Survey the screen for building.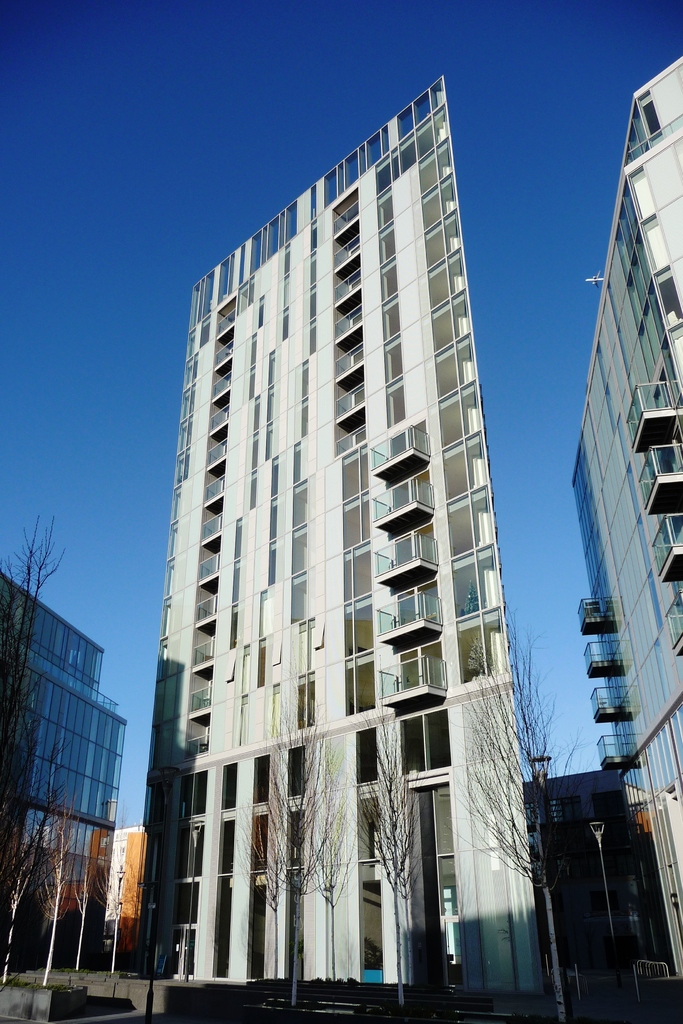
Survey found: [0,564,131,981].
